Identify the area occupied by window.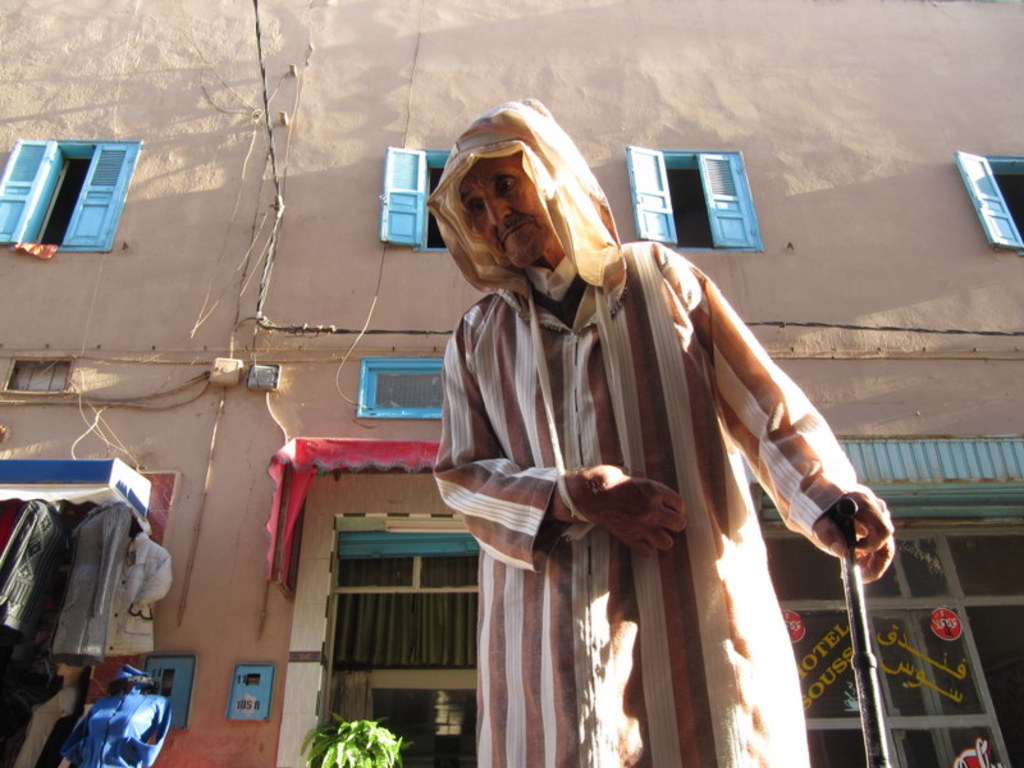
Area: pyautogui.locateOnScreen(627, 151, 760, 246).
